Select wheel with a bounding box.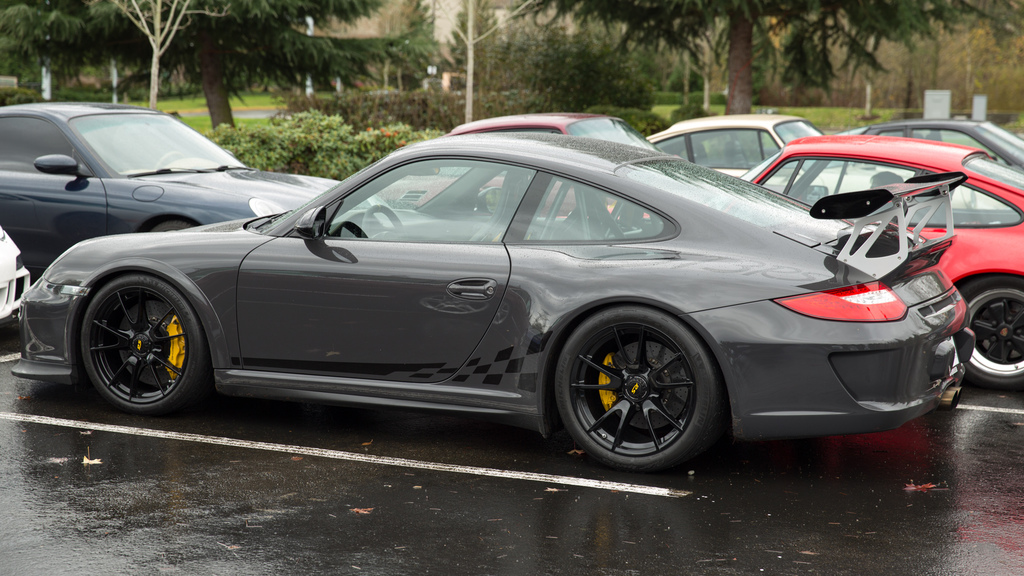
[558, 298, 723, 461].
